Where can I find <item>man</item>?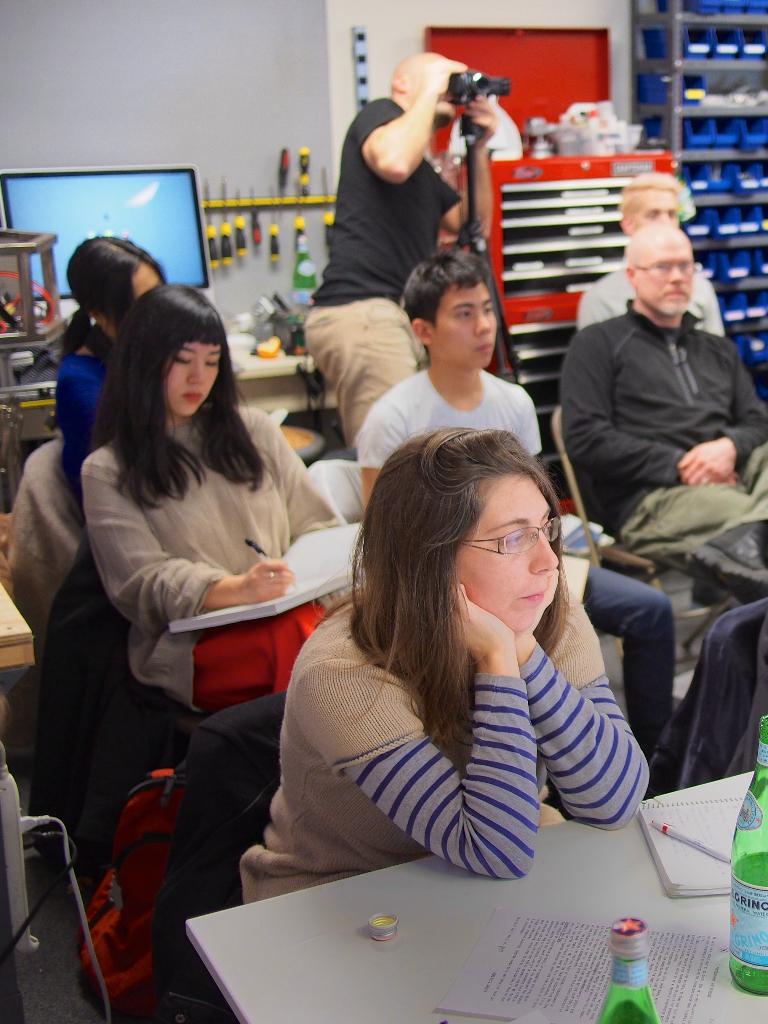
You can find it at 576/171/726/328.
